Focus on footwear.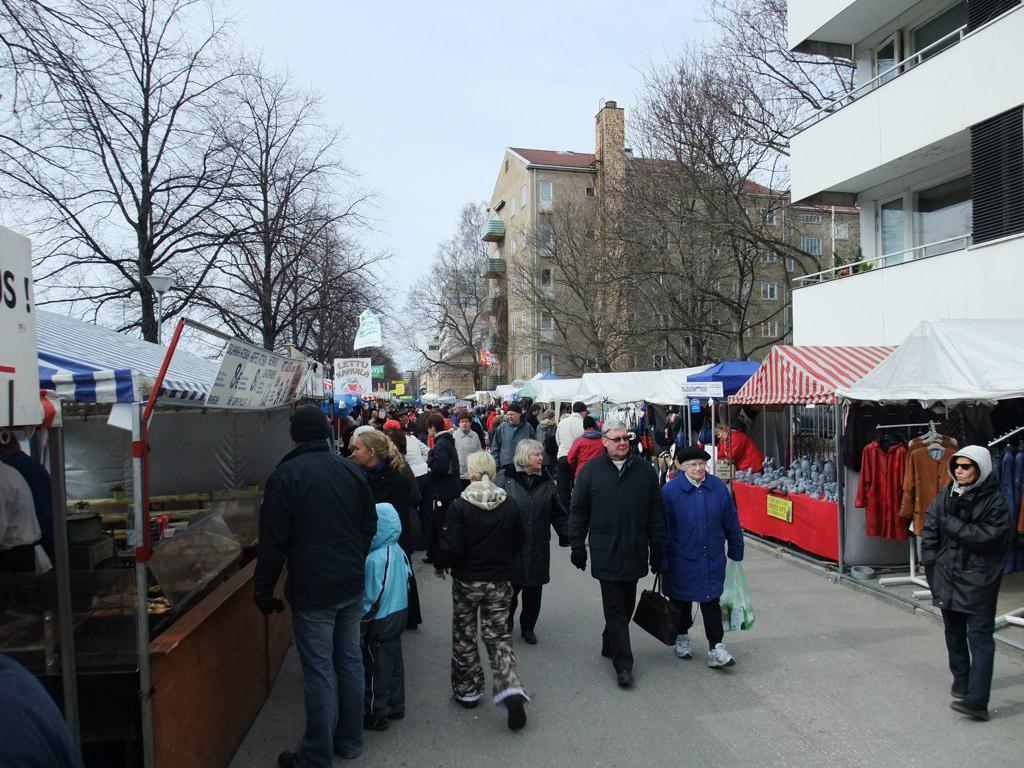
Focused at x1=672, y1=634, x2=692, y2=653.
